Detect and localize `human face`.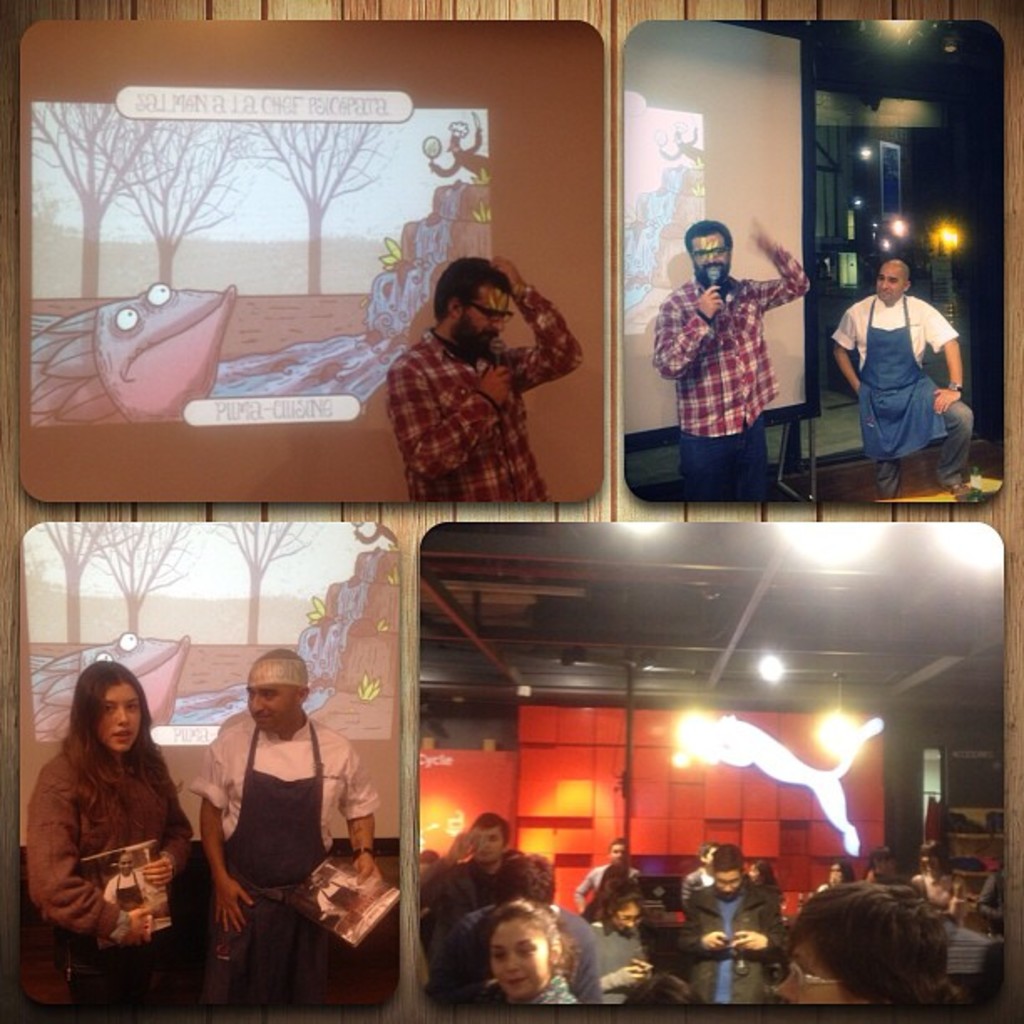
Localized at {"x1": 773, "y1": 932, "x2": 873, "y2": 1004}.
